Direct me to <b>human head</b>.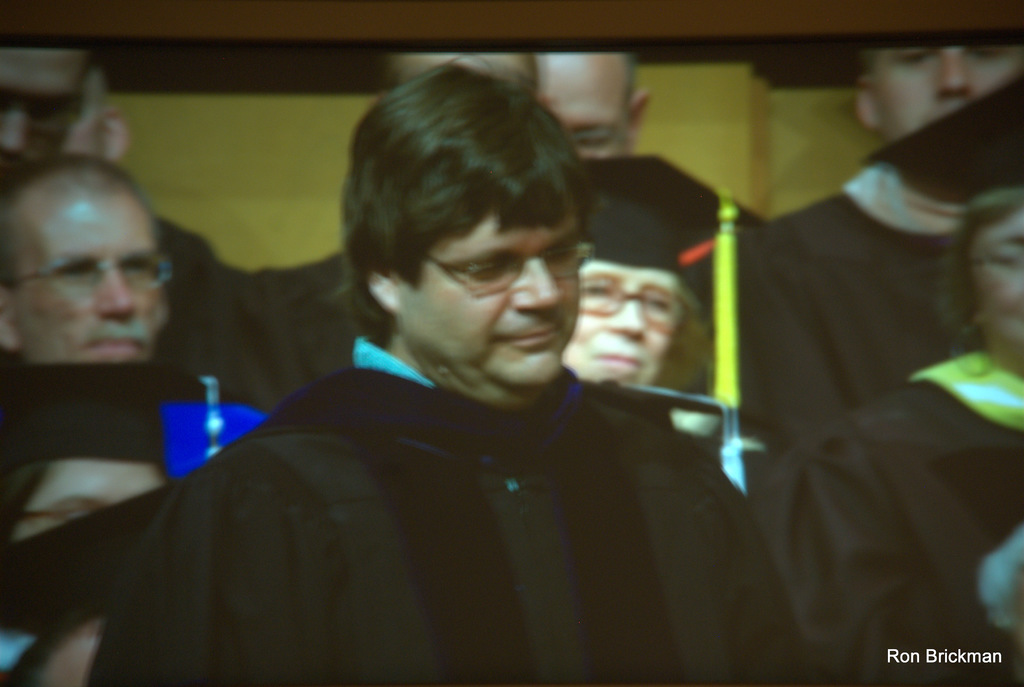
Direction: l=952, t=187, r=1023, b=364.
